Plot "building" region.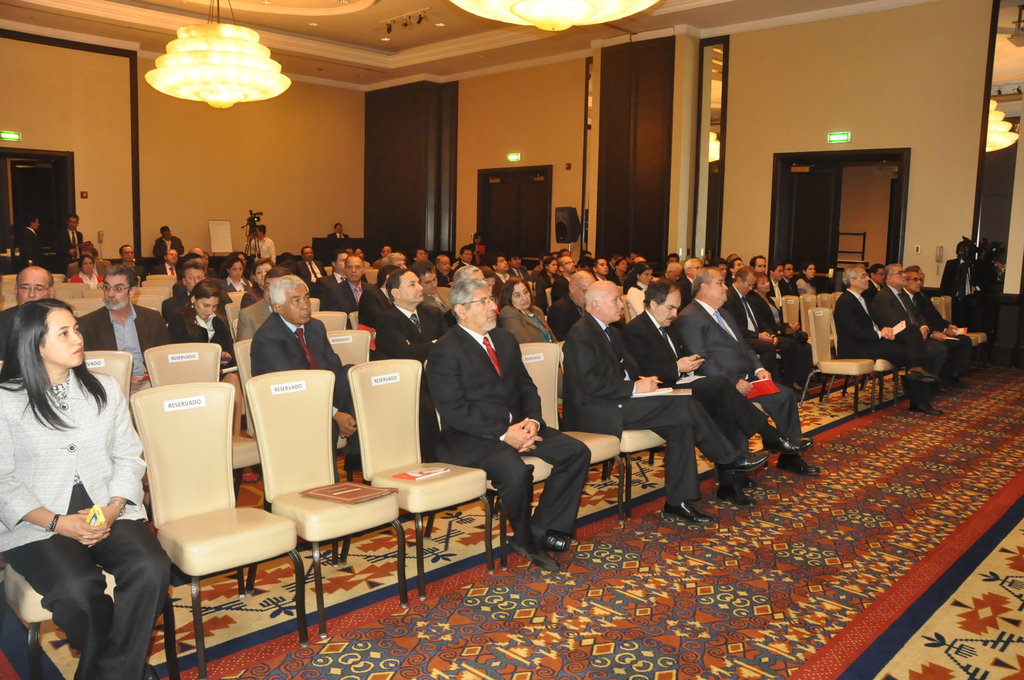
Plotted at (0,0,1023,679).
